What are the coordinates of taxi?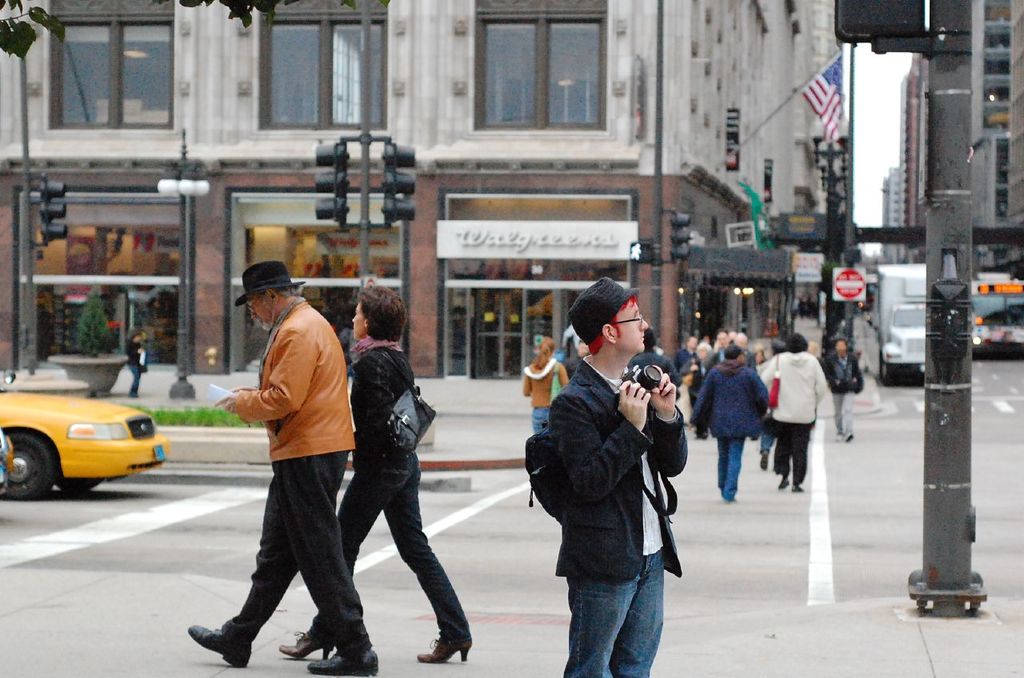
detection(0, 389, 172, 493).
